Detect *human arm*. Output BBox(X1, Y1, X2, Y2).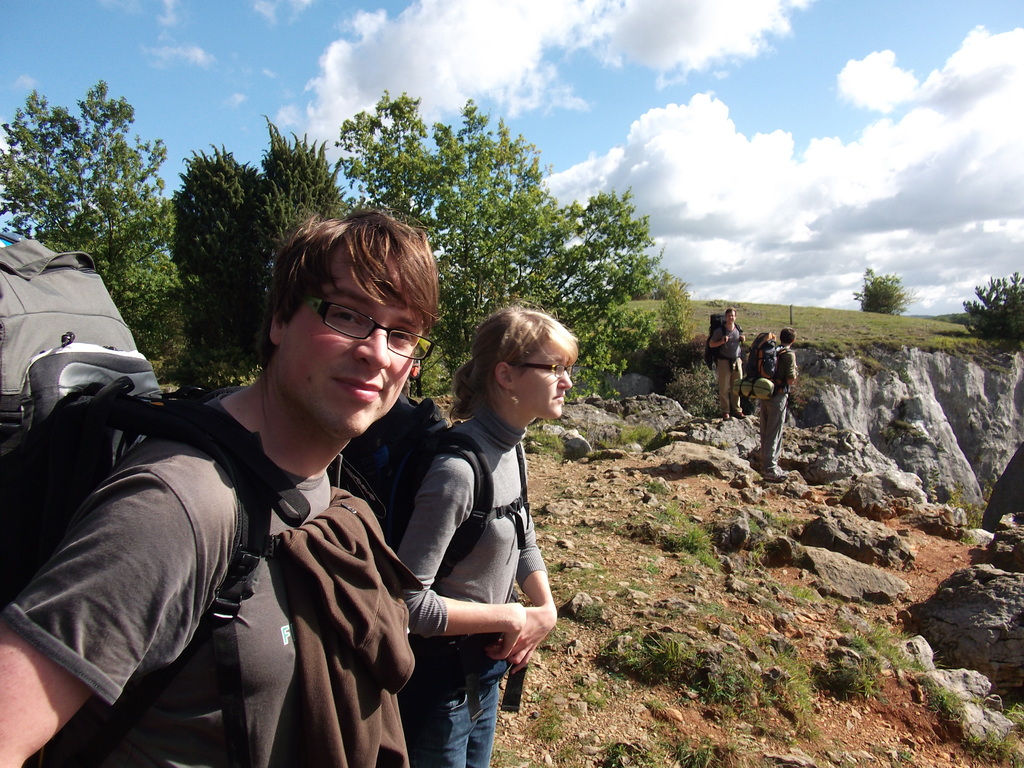
BBox(3, 477, 230, 764).
